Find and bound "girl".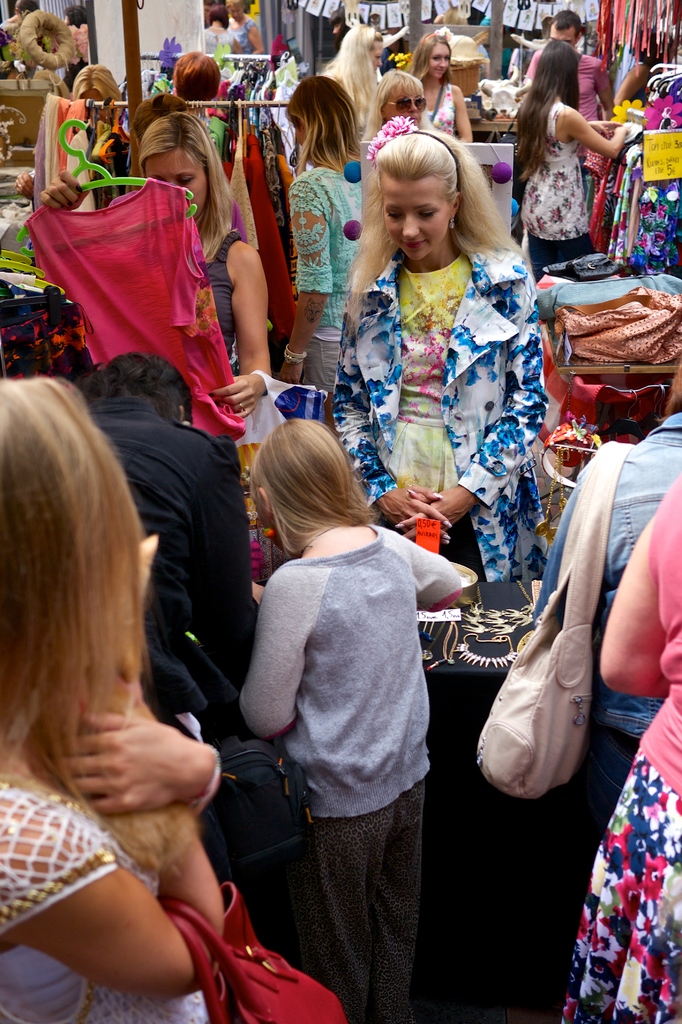
Bound: region(0, 372, 227, 1023).
